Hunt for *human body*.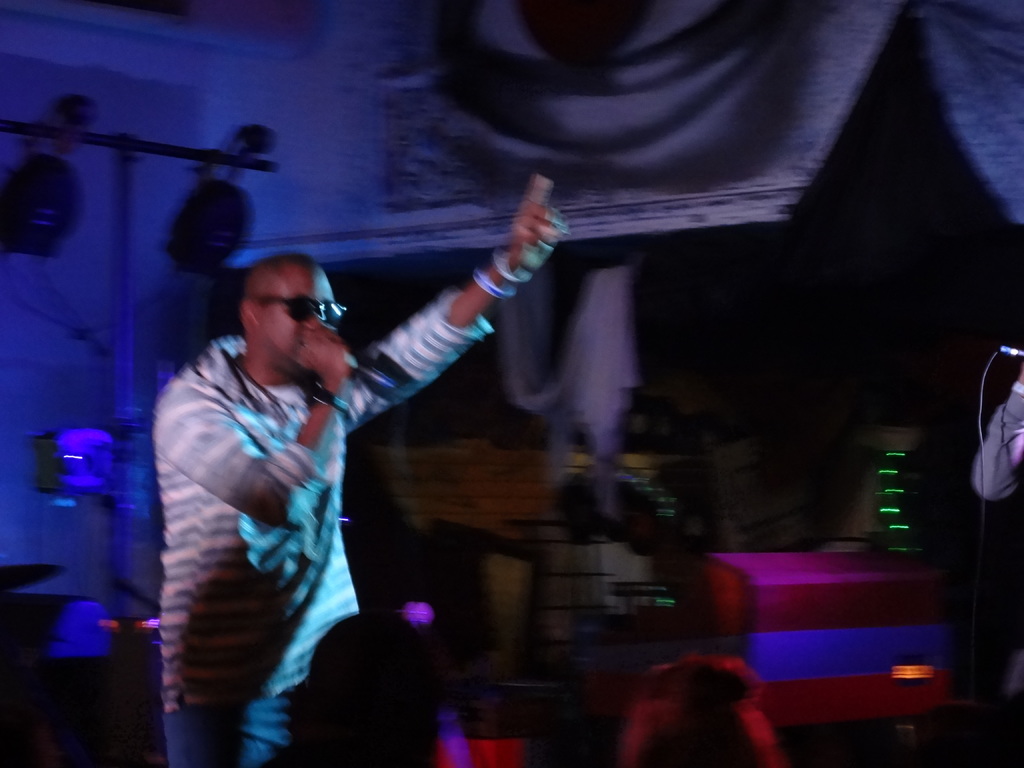
Hunted down at box(209, 157, 600, 755).
